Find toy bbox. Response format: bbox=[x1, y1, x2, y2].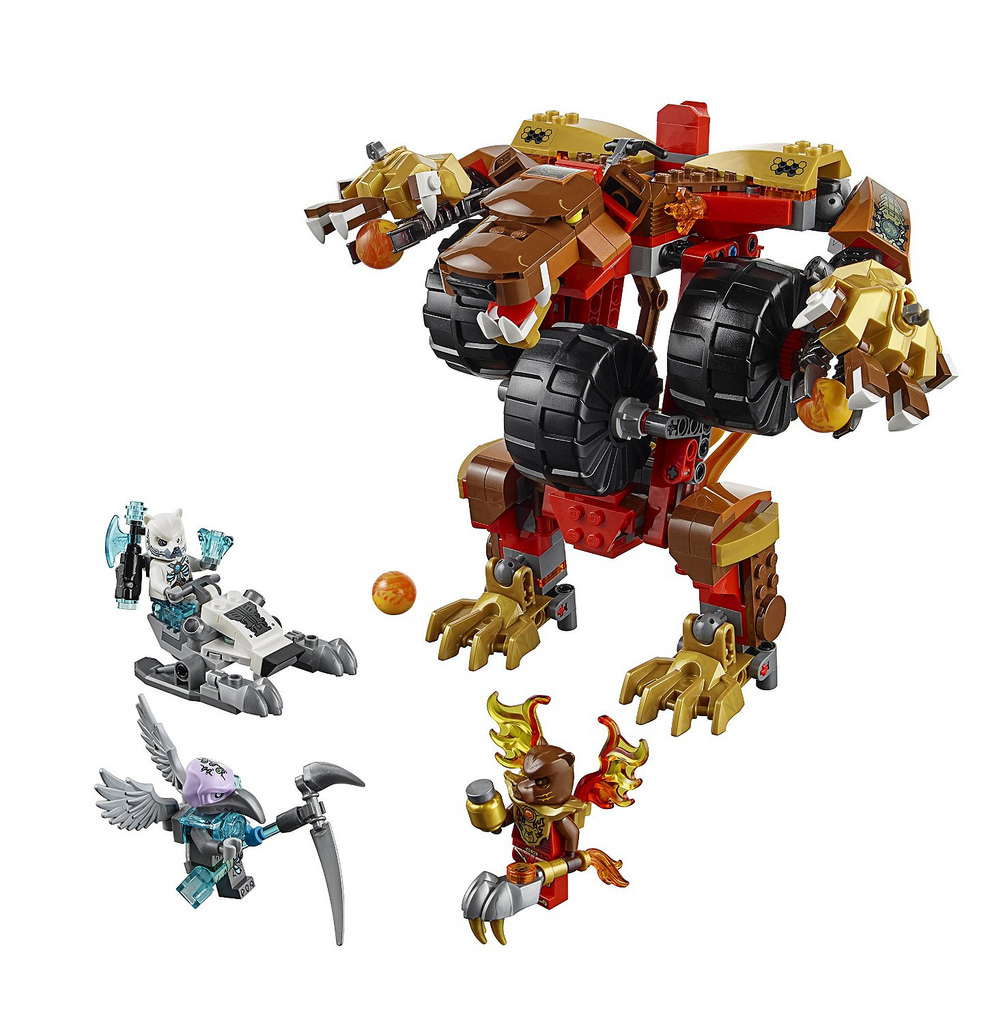
bbox=[294, 758, 368, 944].
